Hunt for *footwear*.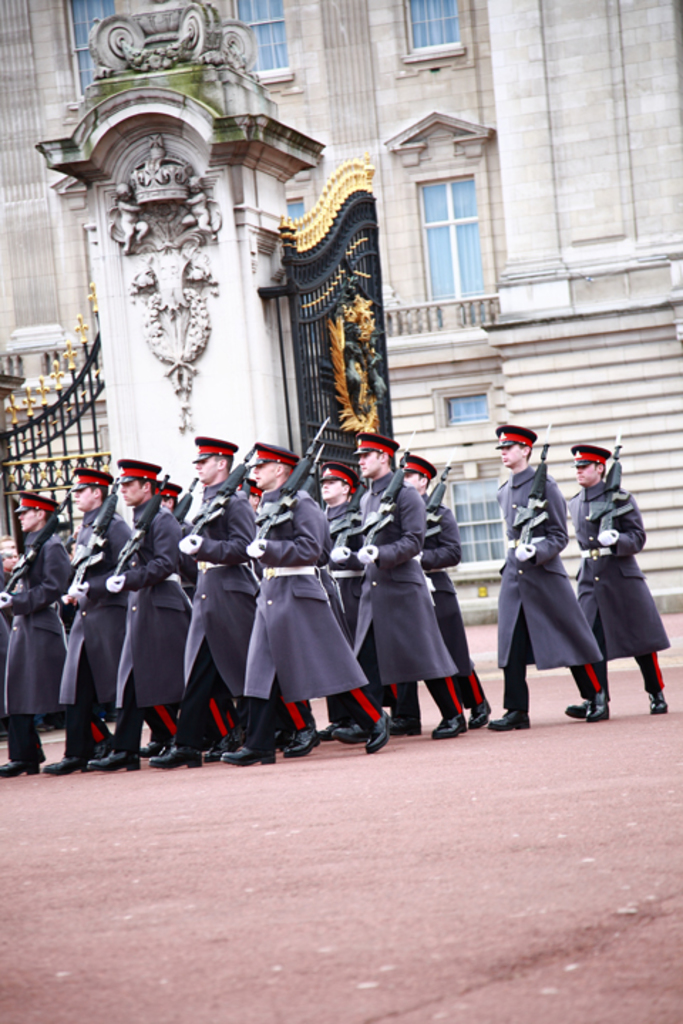
Hunted down at x1=647 y1=690 x2=672 y2=715.
